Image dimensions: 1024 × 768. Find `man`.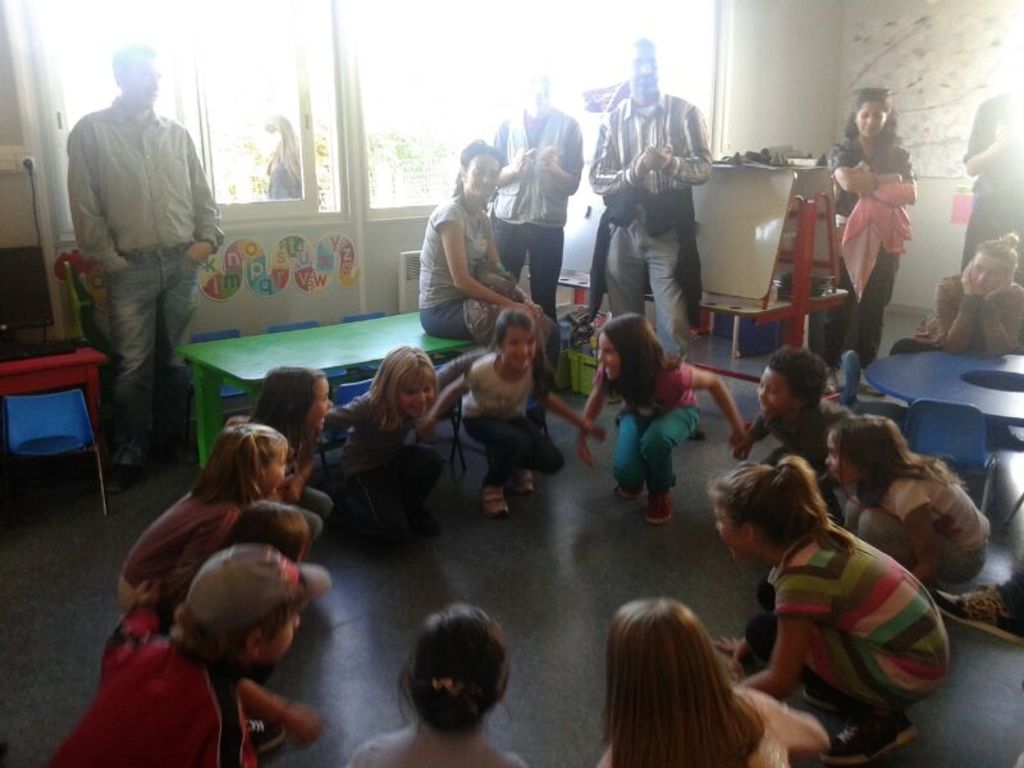
65/54/218/463.
